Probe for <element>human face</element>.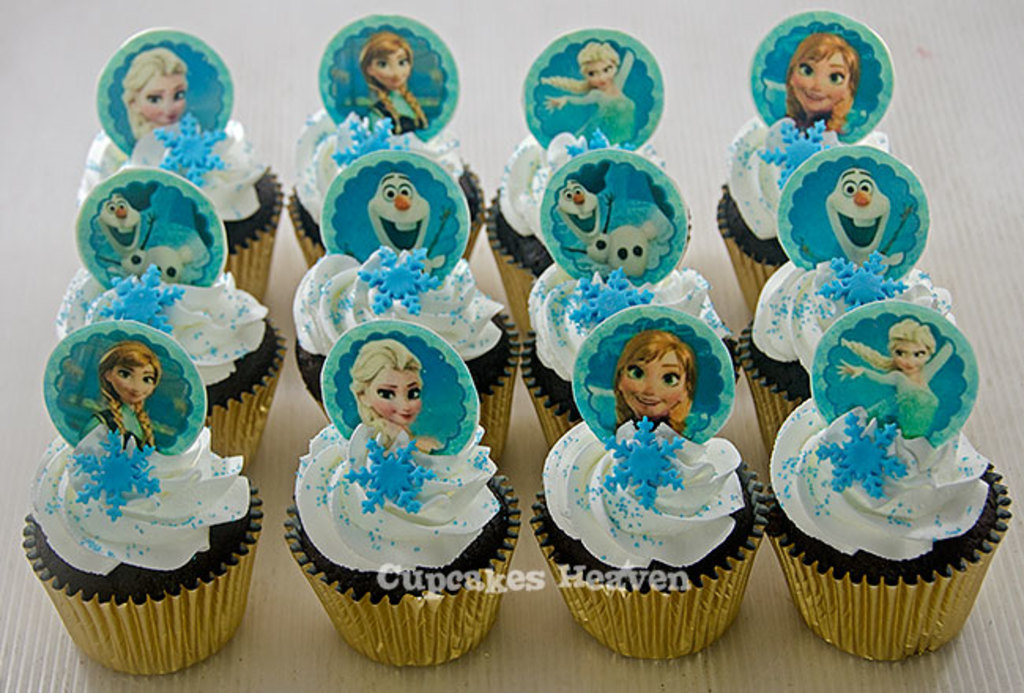
Probe result: 584 60 619 88.
